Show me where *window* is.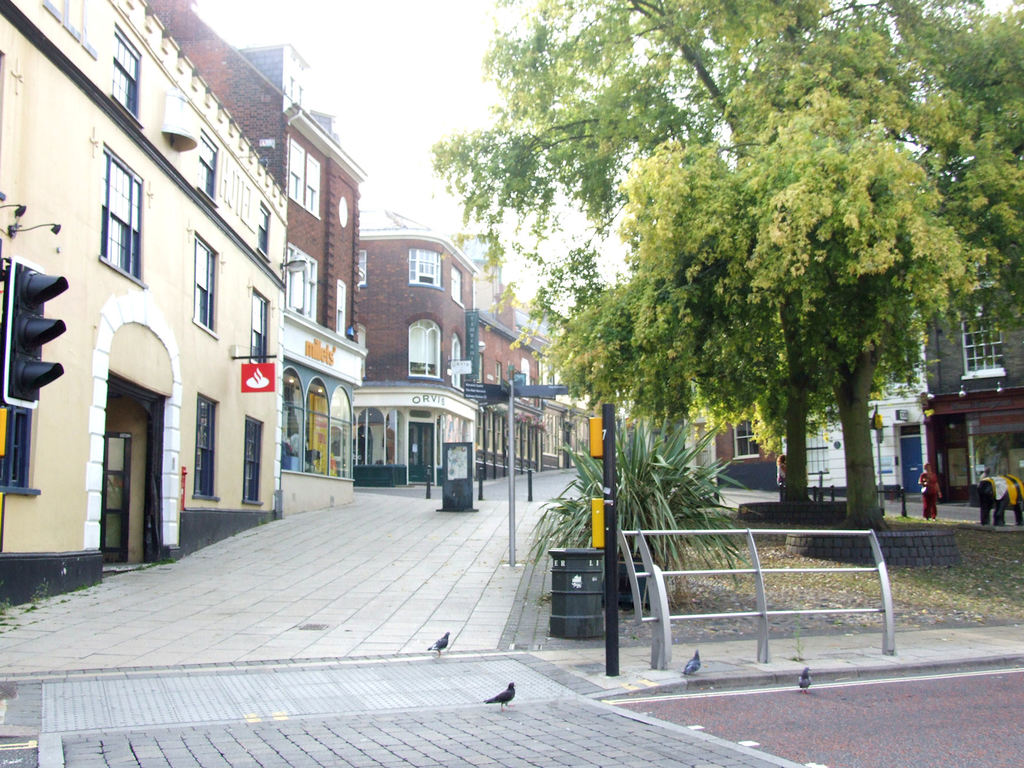
*window* is at detection(238, 413, 264, 510).
